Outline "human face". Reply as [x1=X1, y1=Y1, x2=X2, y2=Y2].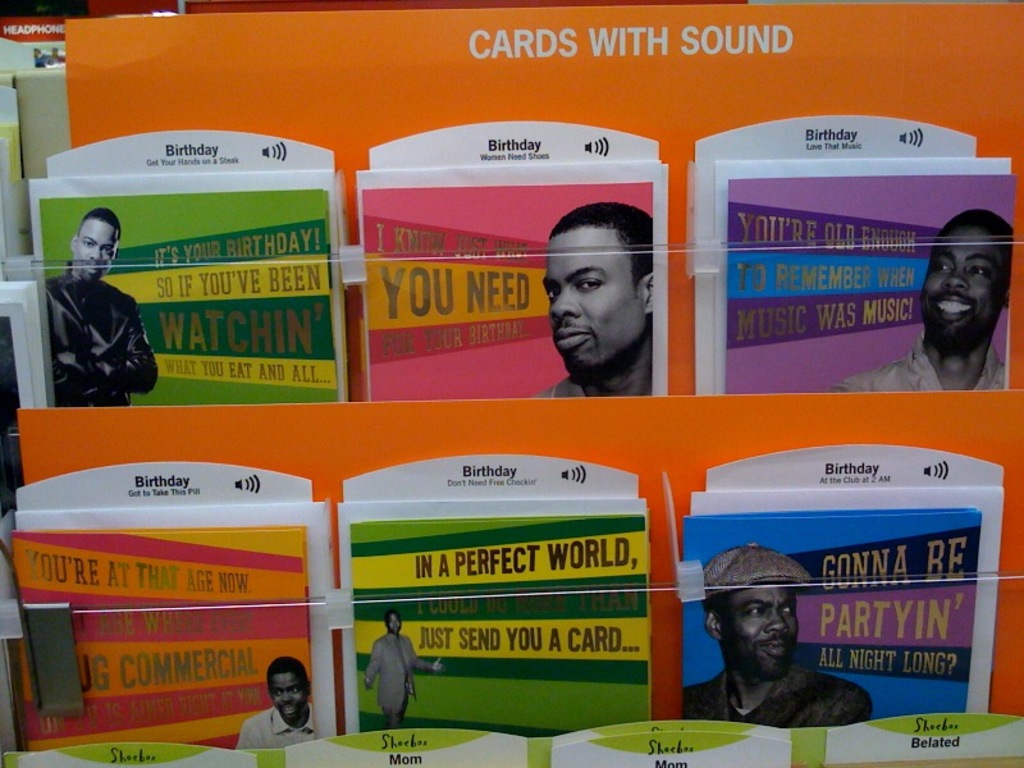
[x1=76, y1=218, x2=116, y2=280].
